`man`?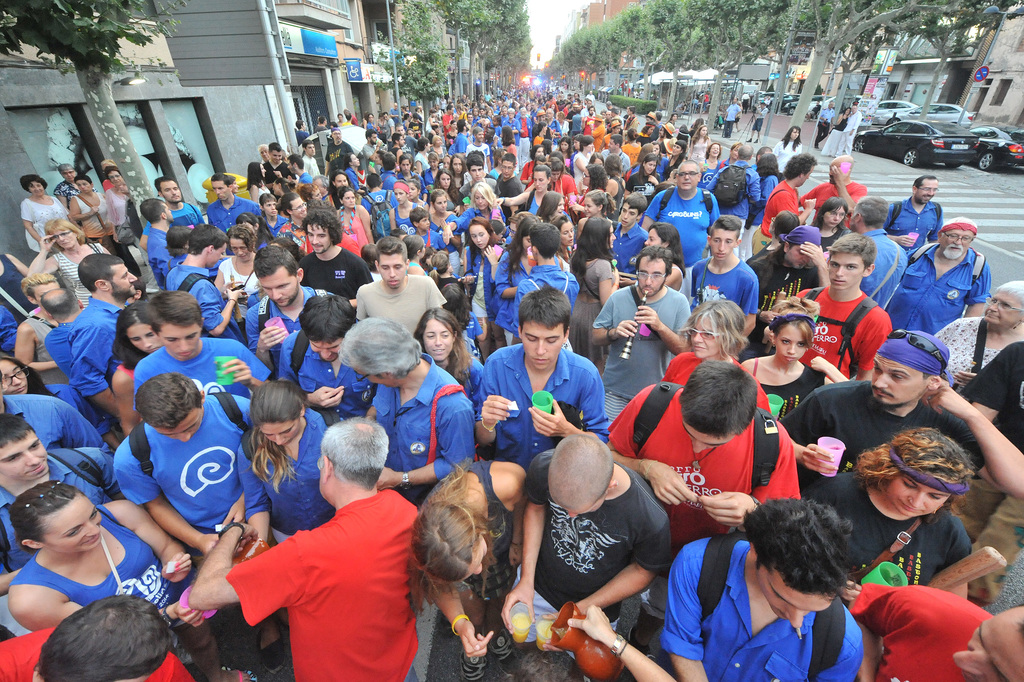
Rect(475, 292, 605, 463)
